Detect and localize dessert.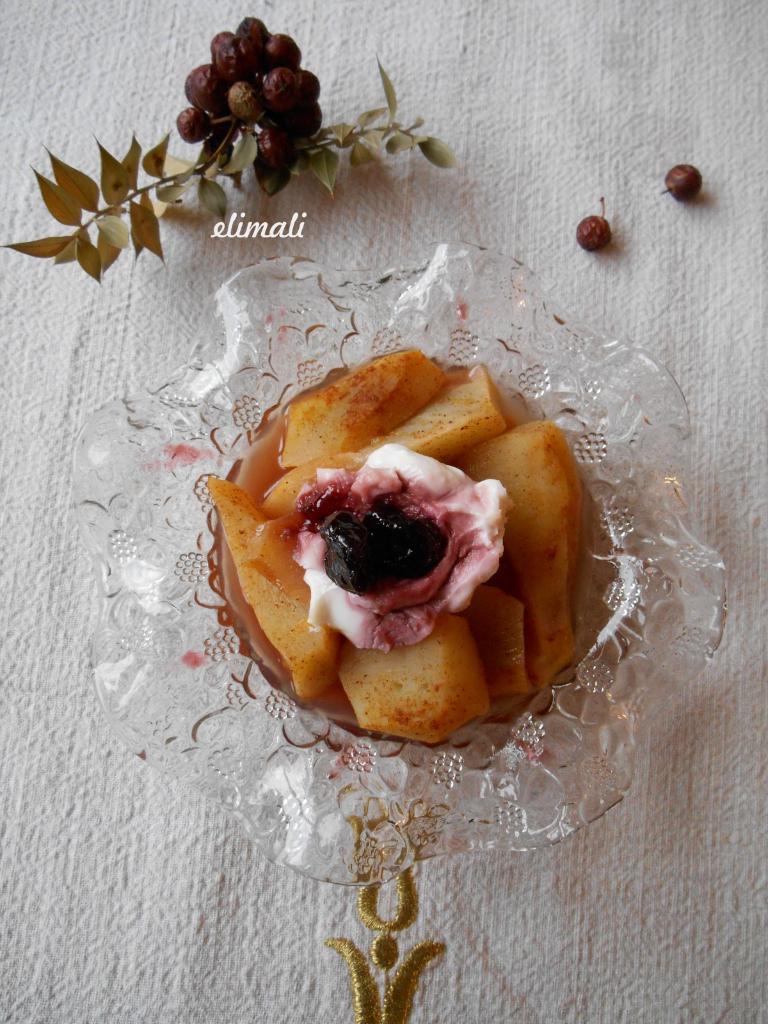
Localized at {"left": 202, "top": 379, "right": 551, "bottom": 763}.
